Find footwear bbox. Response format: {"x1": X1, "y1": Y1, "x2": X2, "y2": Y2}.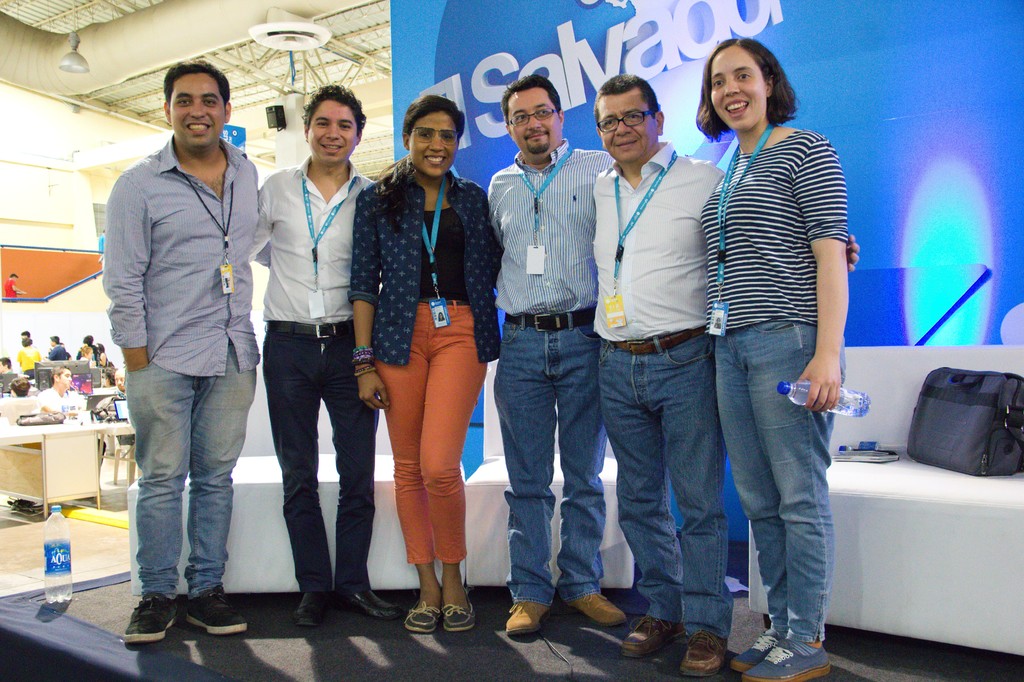
{"x1": 678, "y1": 626, "x2": 728, "y2": 679}.
